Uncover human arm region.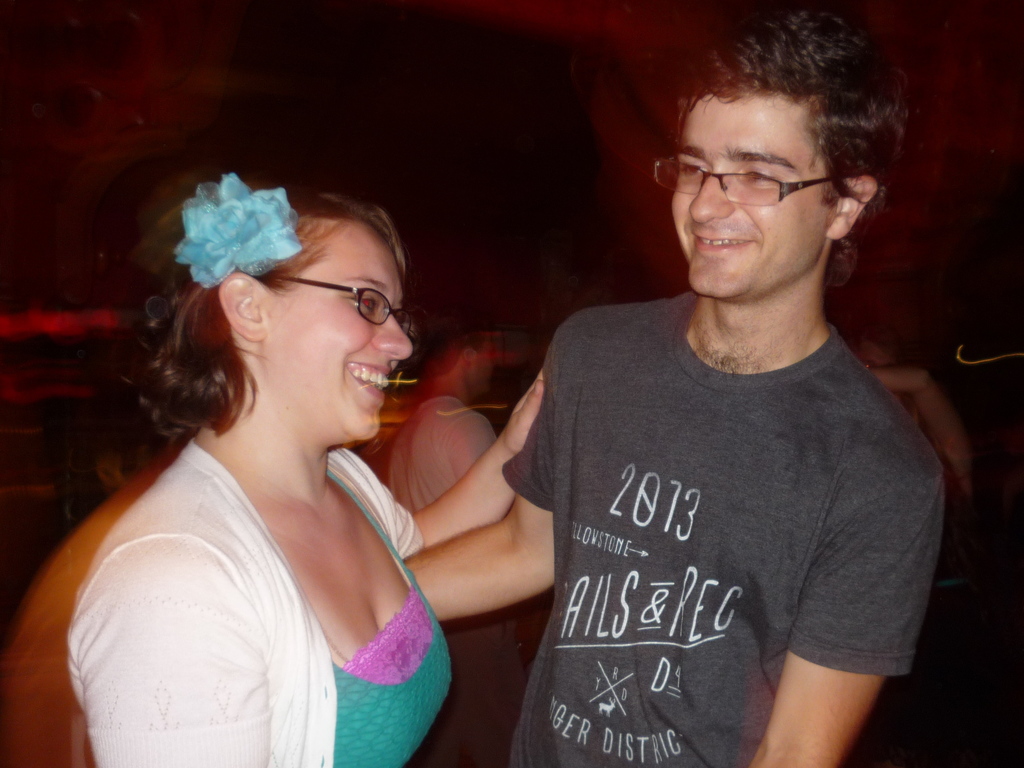
Uncovered: [70, 531, 269, 767].
